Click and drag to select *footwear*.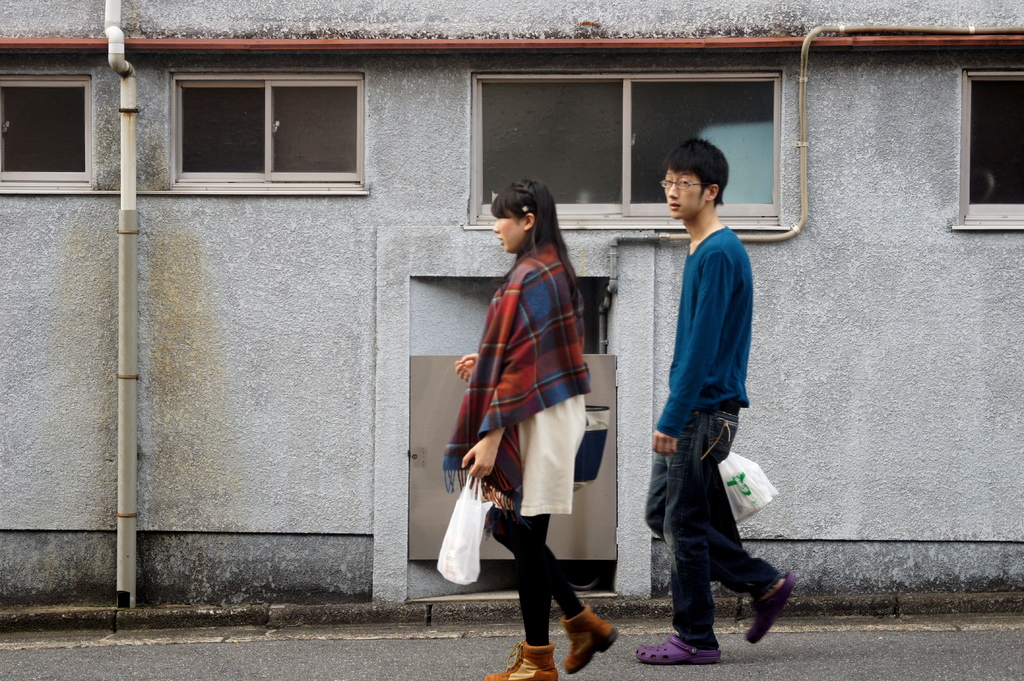
Selection: rect(486, 638, 565, 680).
